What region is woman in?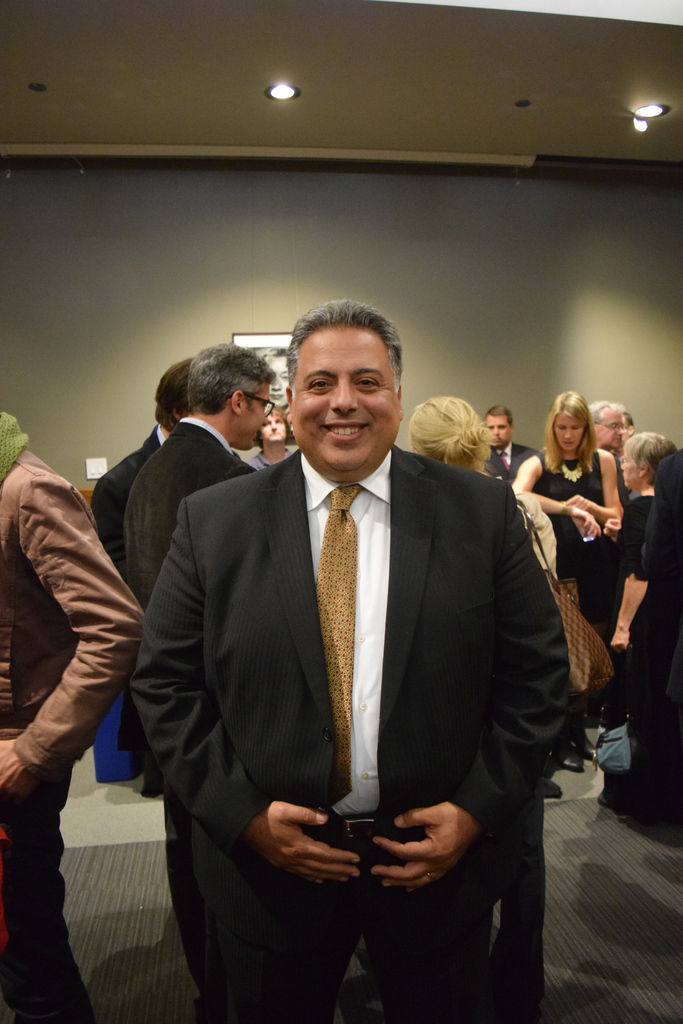
398, 389, 582, 927.
